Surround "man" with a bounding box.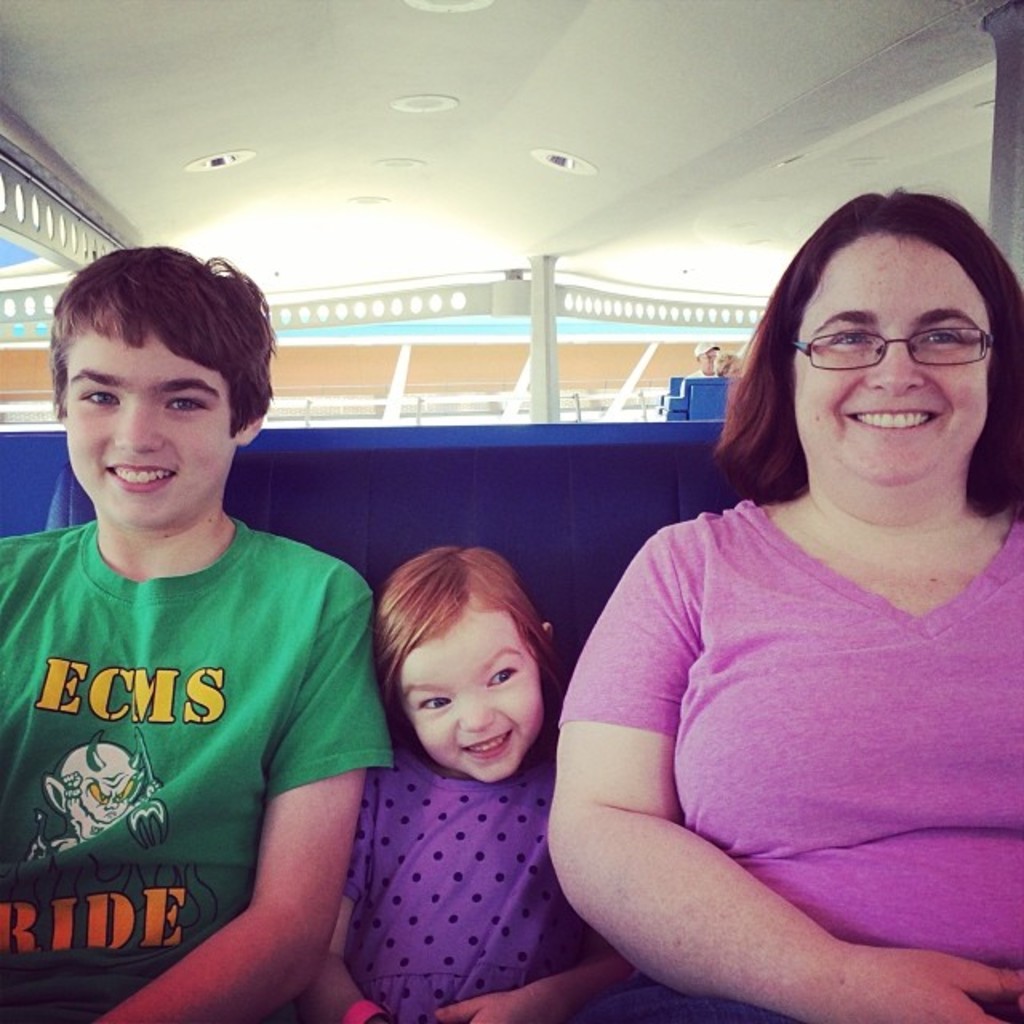
[left=690, top=338, right=730, bottom=378].
